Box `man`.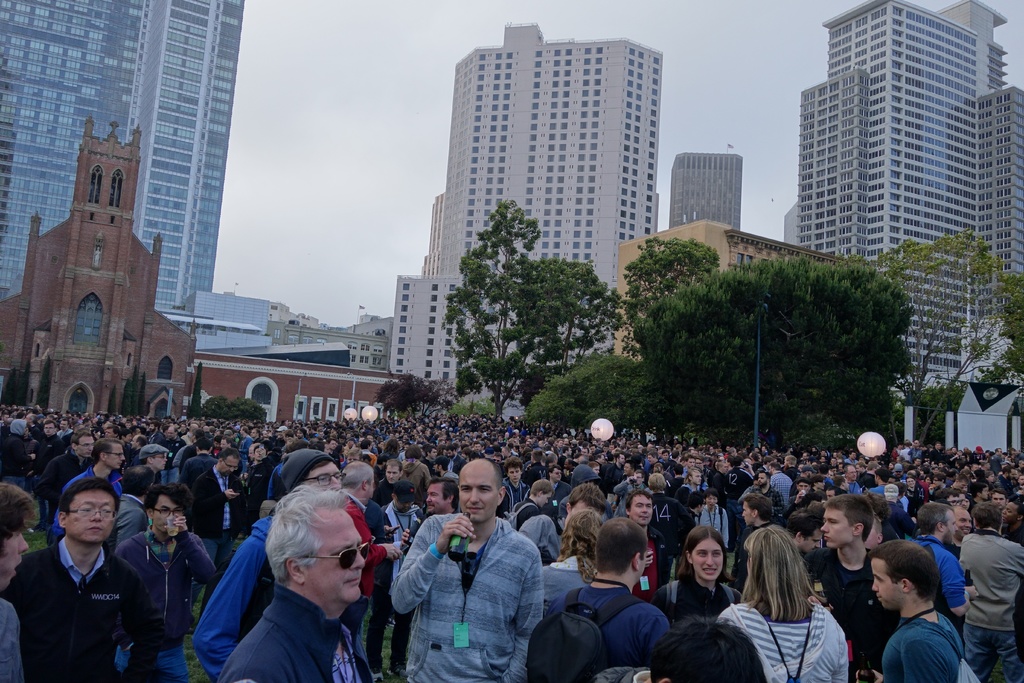
pyautogui.locateOnScreen(732, 491, 778, 586).
